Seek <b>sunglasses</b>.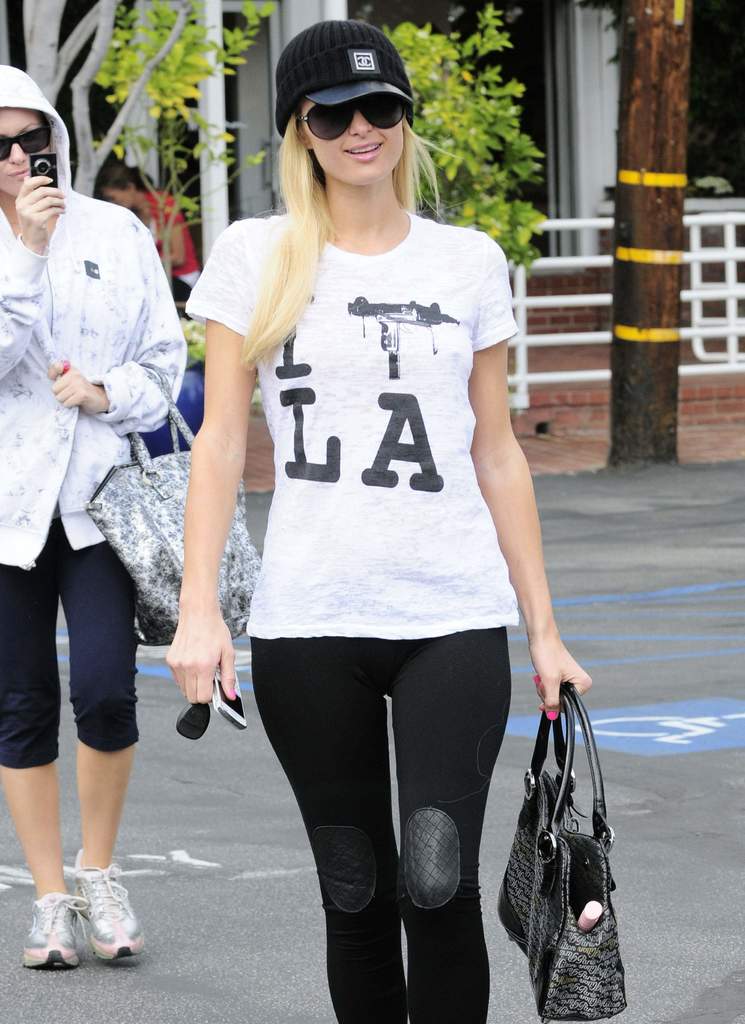
left=0, top=127, right=51, bottom=165.
